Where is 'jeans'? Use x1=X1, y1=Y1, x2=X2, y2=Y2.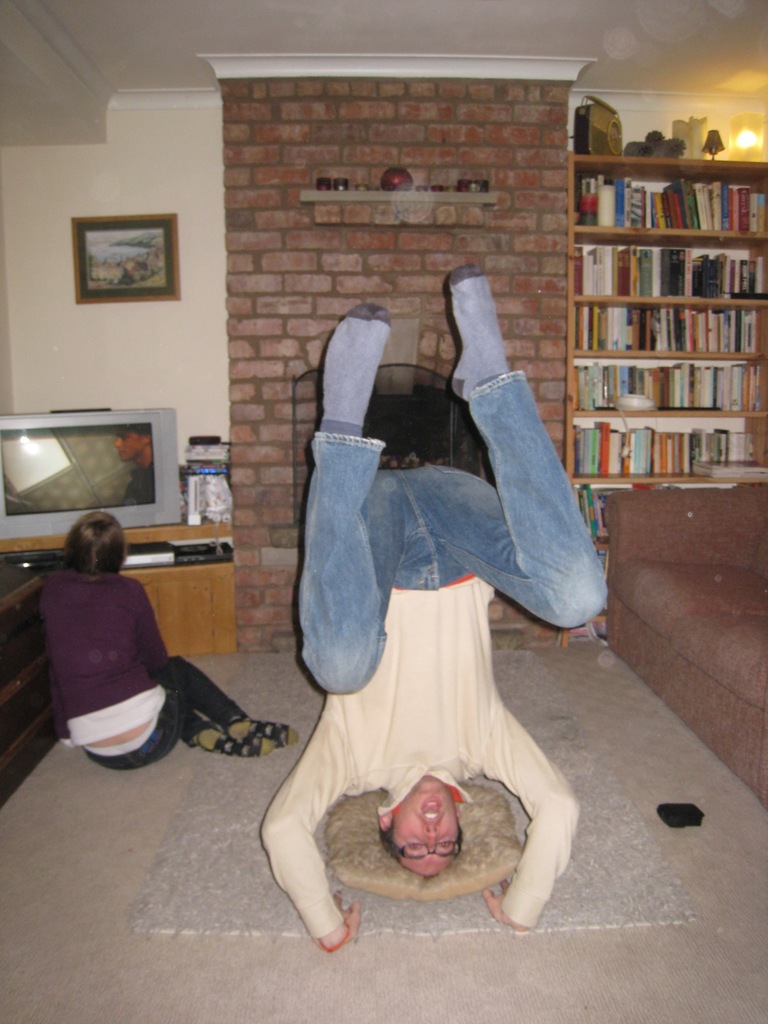
x1=296, y1=372, x2=610, y2=689.
